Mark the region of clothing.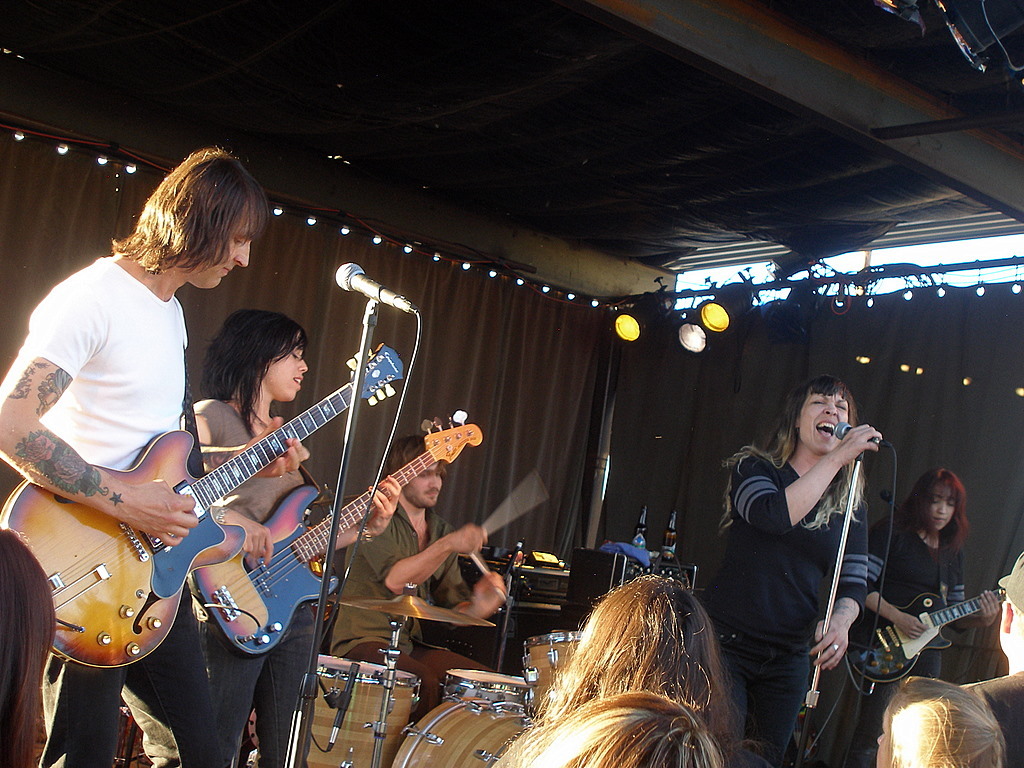
Region: <bbox>186, 393, 314, 767</bbox>.
